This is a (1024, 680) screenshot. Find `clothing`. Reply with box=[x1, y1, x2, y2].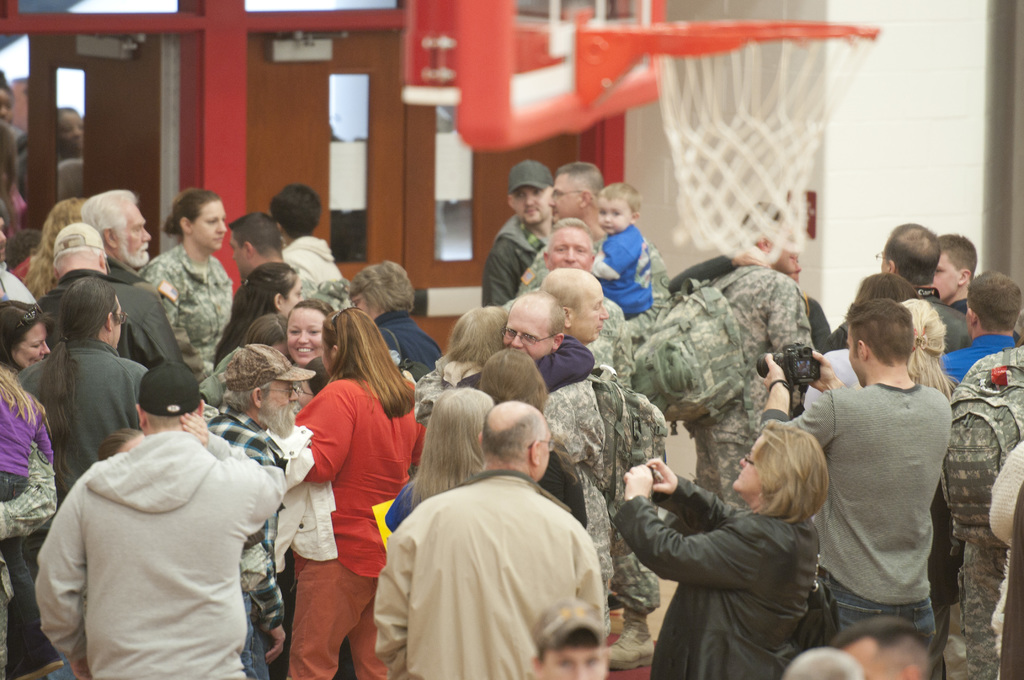
box=[536, 330, 595, 400].
